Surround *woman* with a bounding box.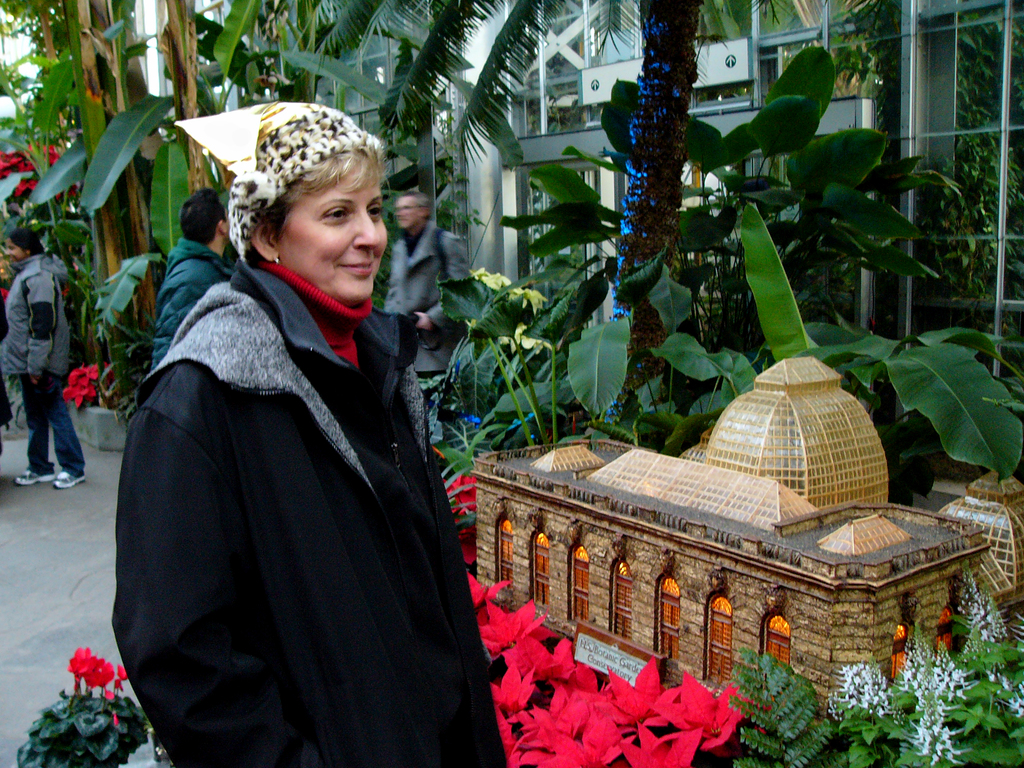
<bbox>110, 78, 482, 767</bbox>.
